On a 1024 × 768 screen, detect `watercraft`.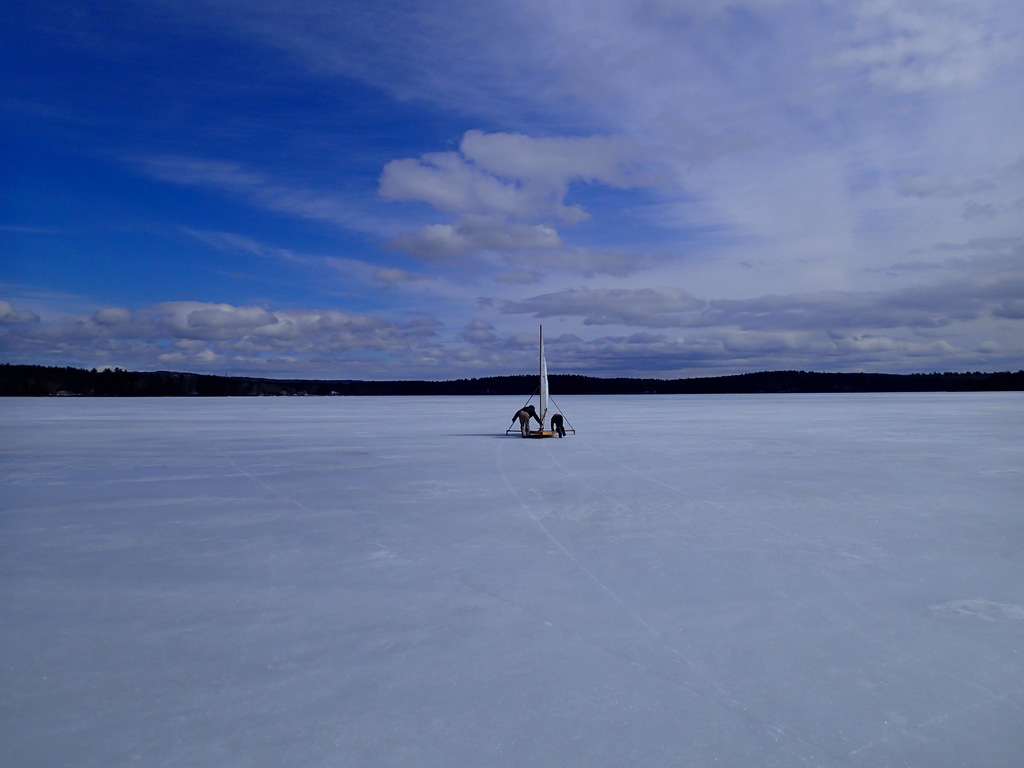
locate(498, 339, 584, 442).
